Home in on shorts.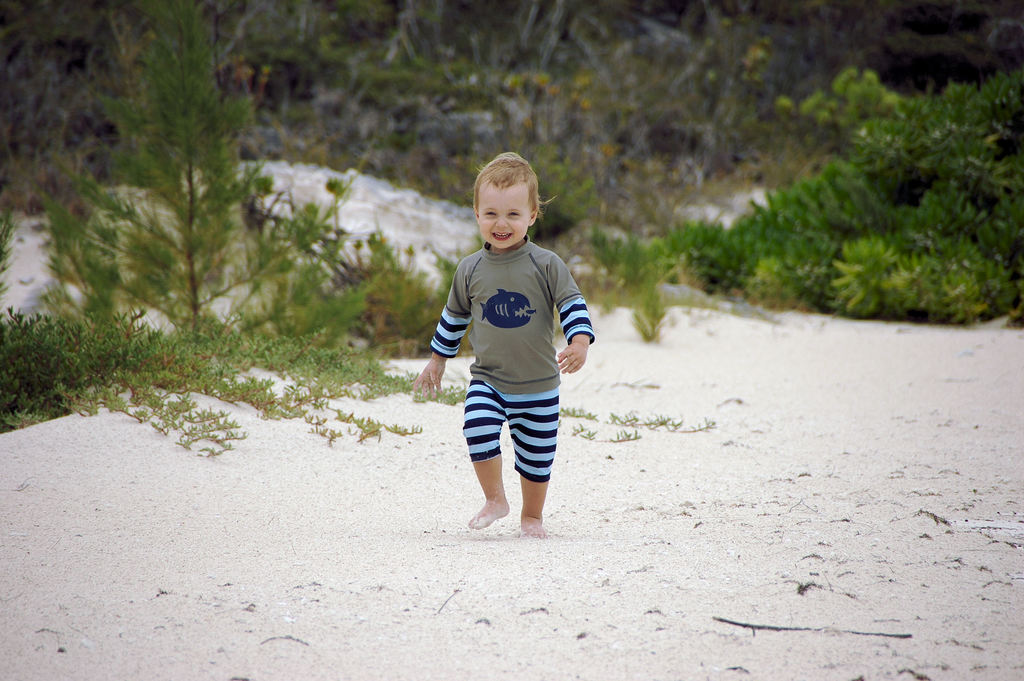
Homed in at [left=460, top=398, right=564, bottom=480].
